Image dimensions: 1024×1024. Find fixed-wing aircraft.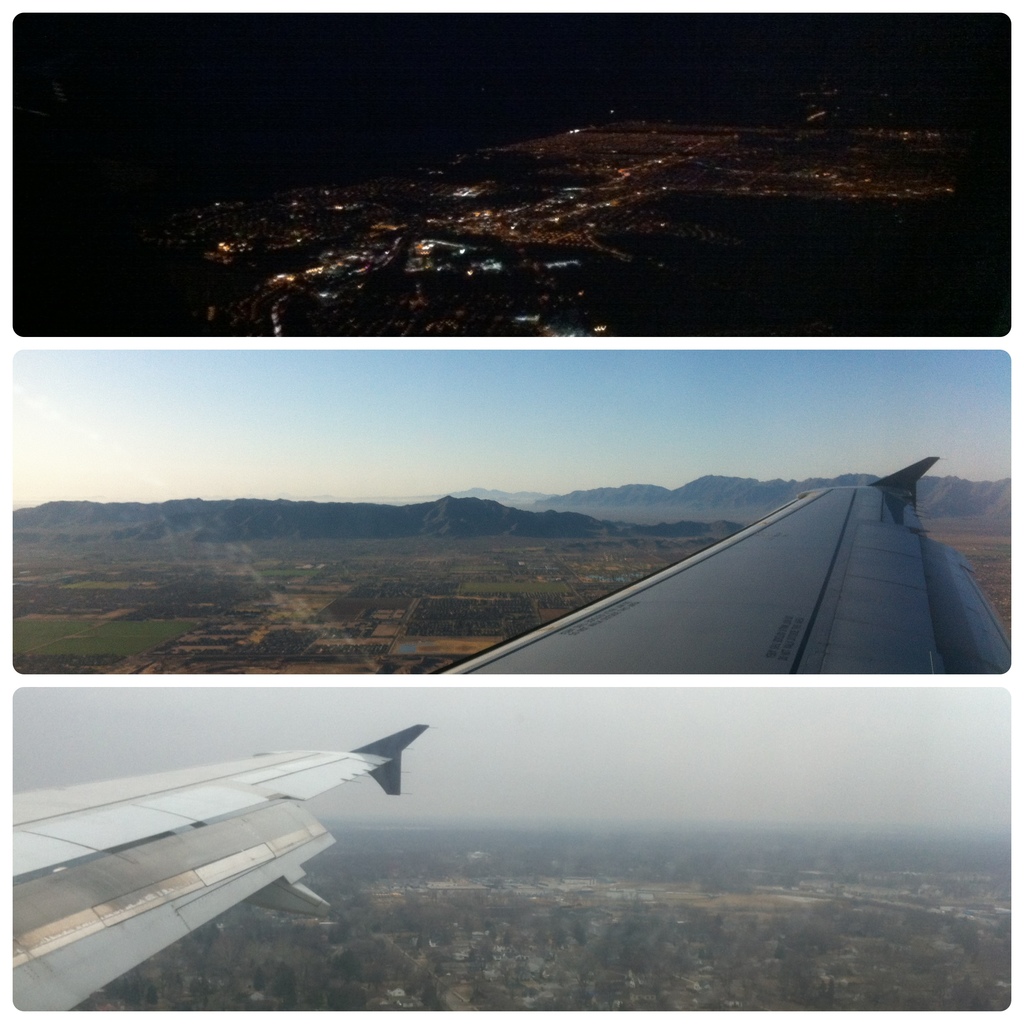
(9, 723, 417, 1023).
